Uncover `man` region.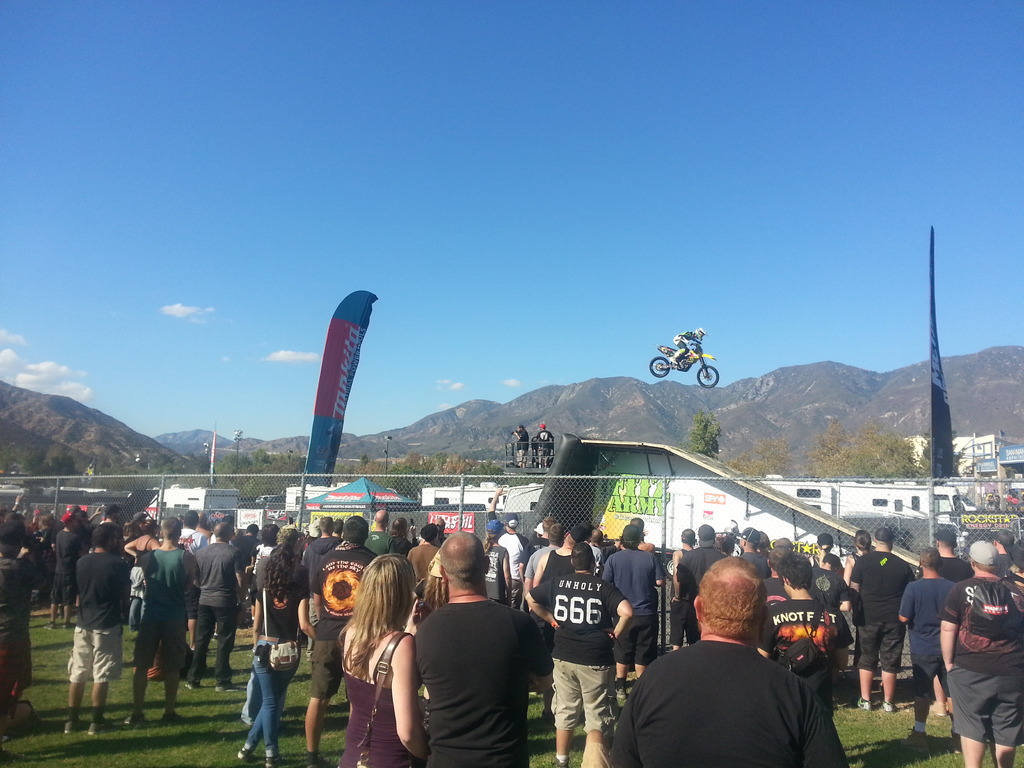
Uncovered: detection(196, 509, 212, 532).
